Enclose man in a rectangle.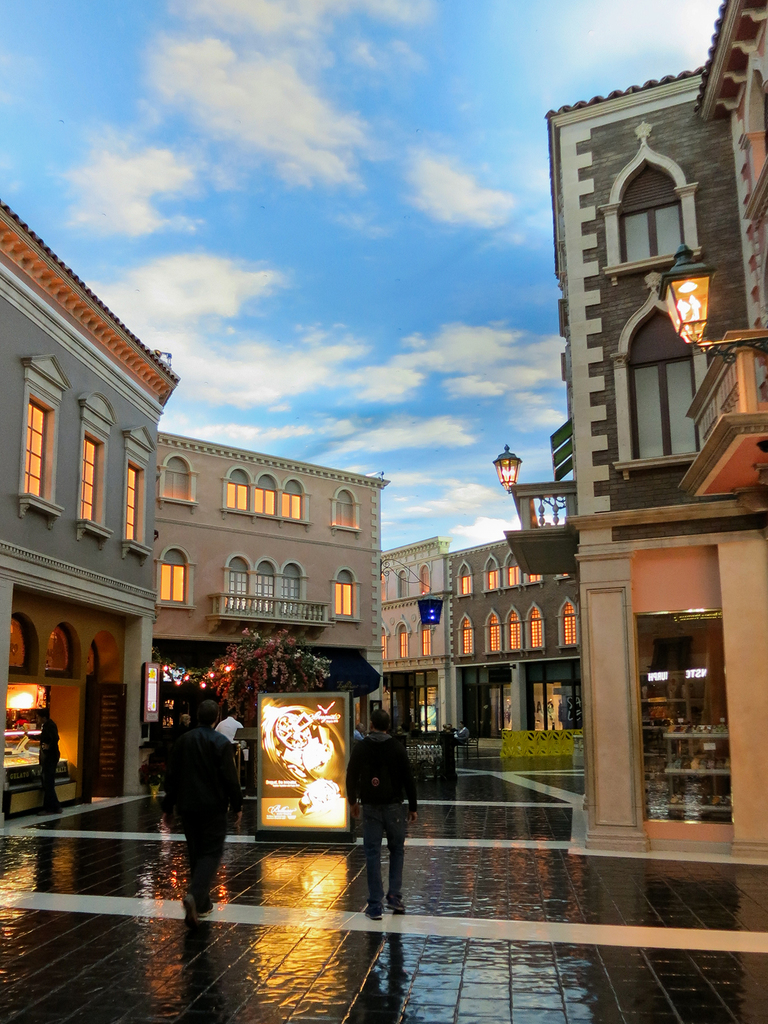
344,708,420,920.
